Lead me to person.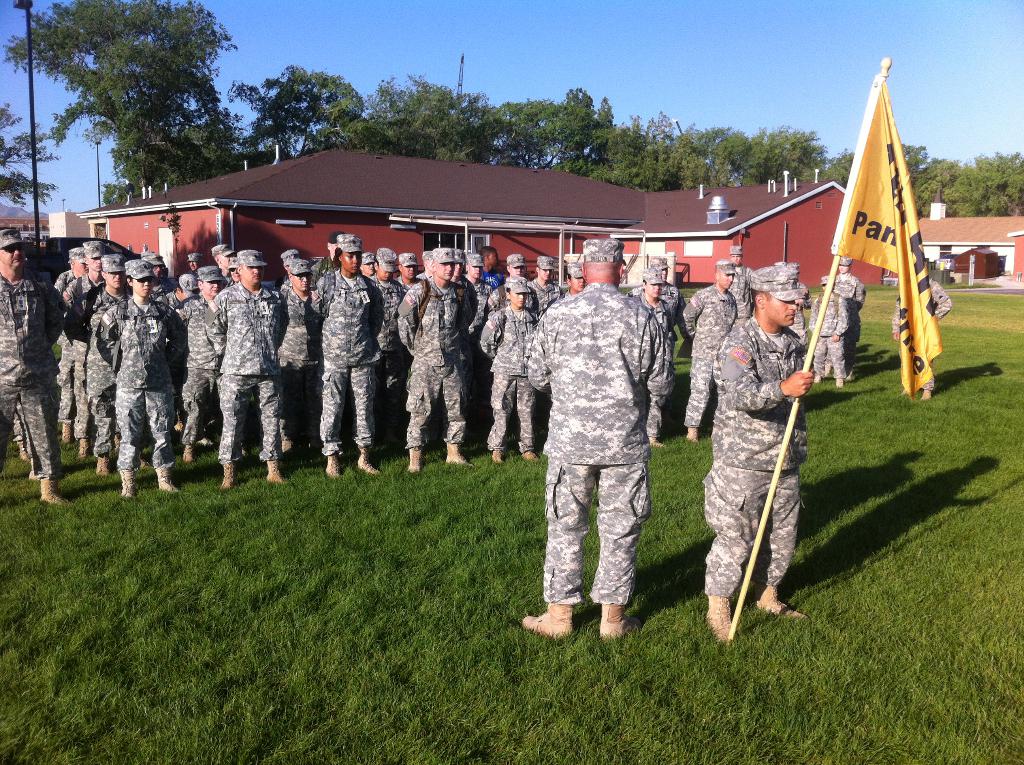
Lead to (left=809, top=277, right=847, bottom=386).
